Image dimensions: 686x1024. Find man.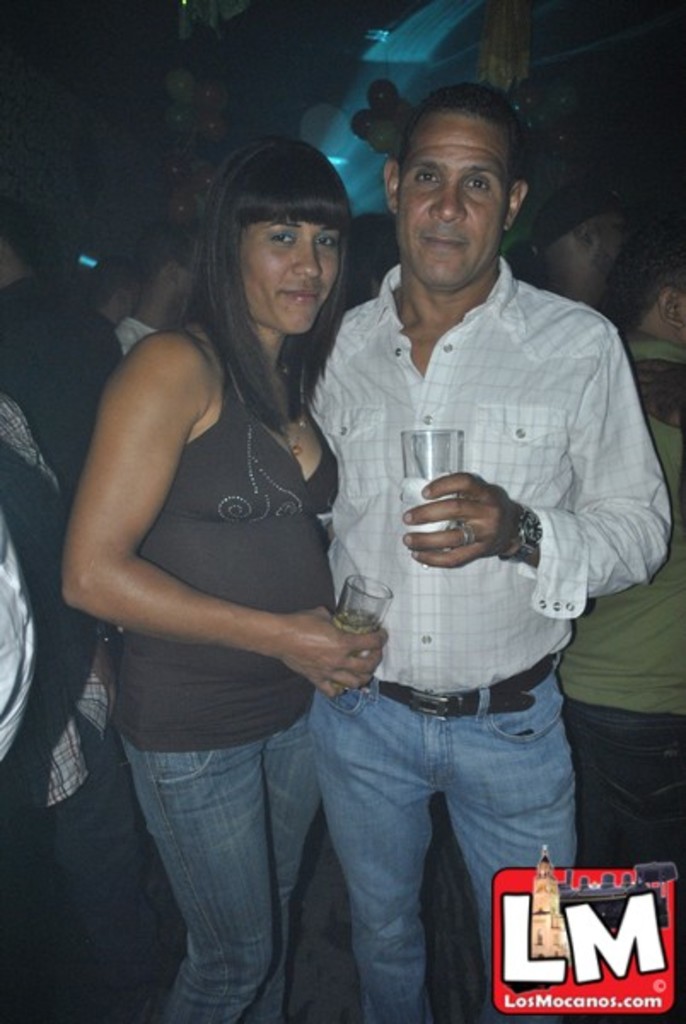
(x1=526, y1=191, x2=652, y2=333).
